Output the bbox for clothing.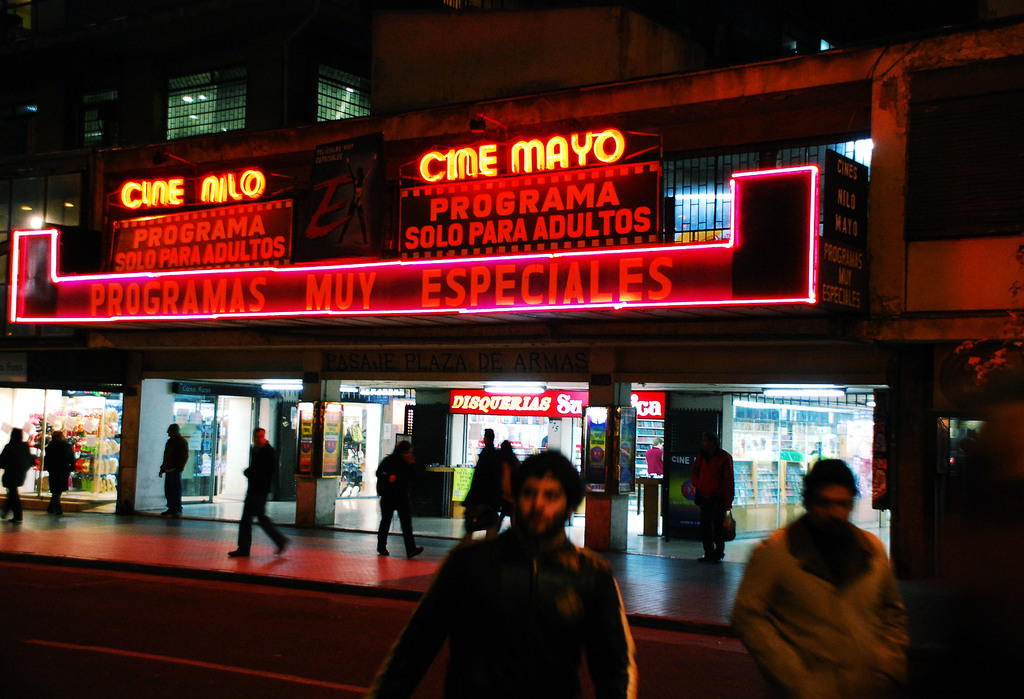
l=38, t=440, r=76, b=499.
